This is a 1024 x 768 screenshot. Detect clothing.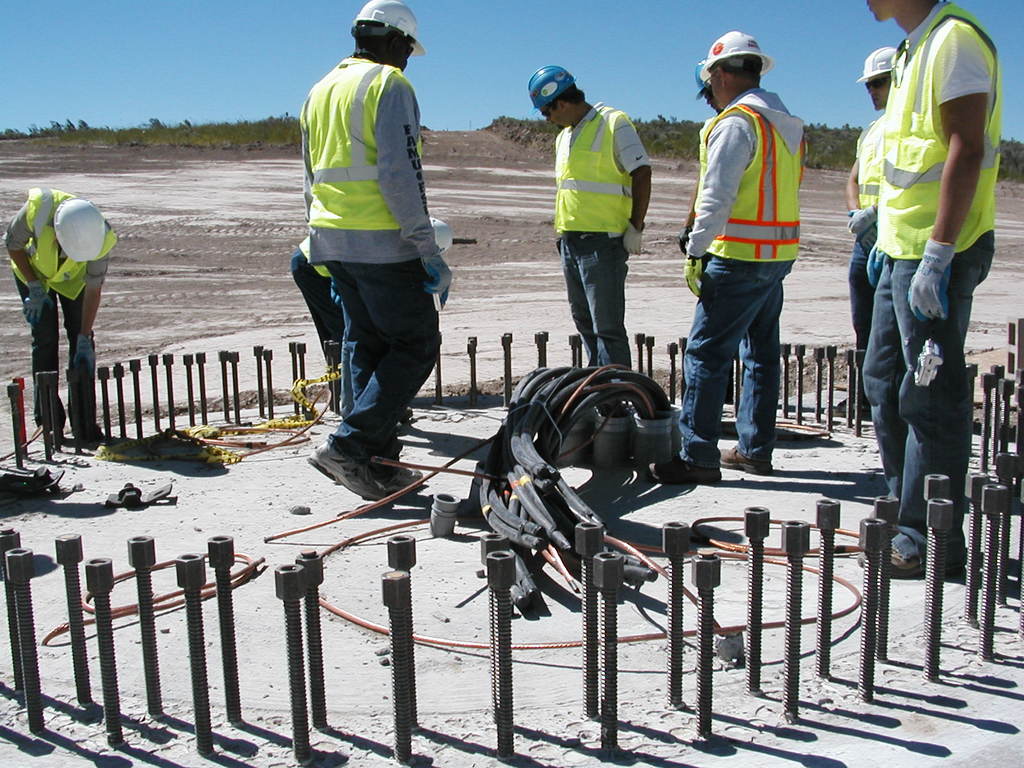
crop(849, 111, 895, 386).
